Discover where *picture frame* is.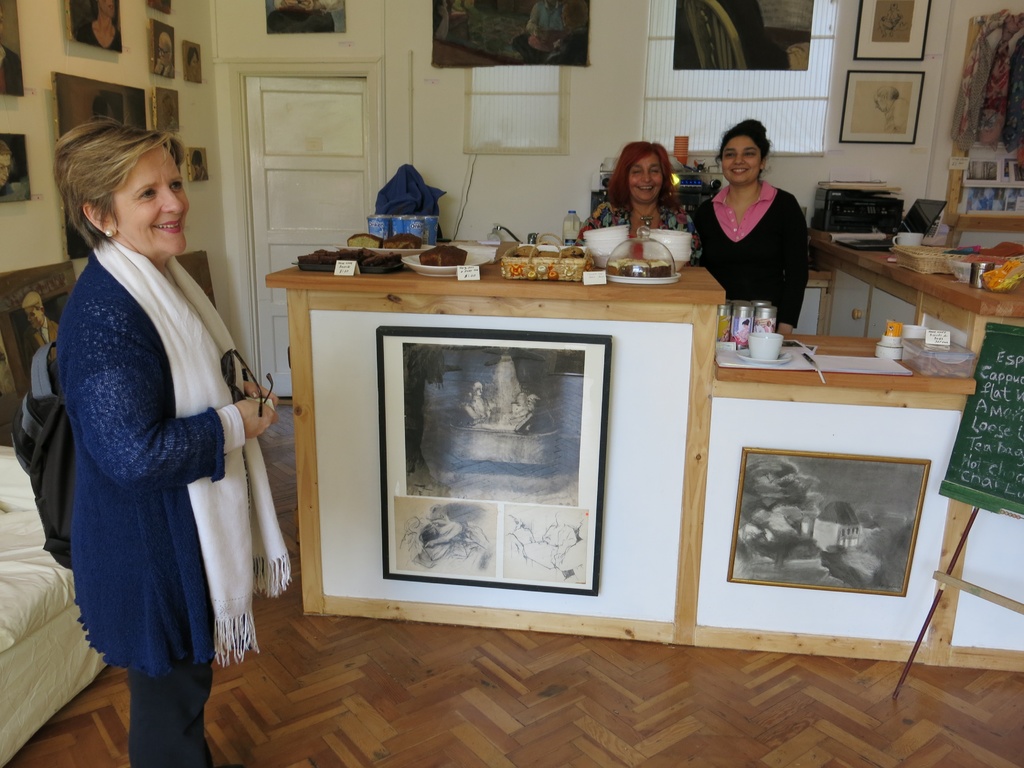
Discovered at select_region(378, 326, 610, 597).
